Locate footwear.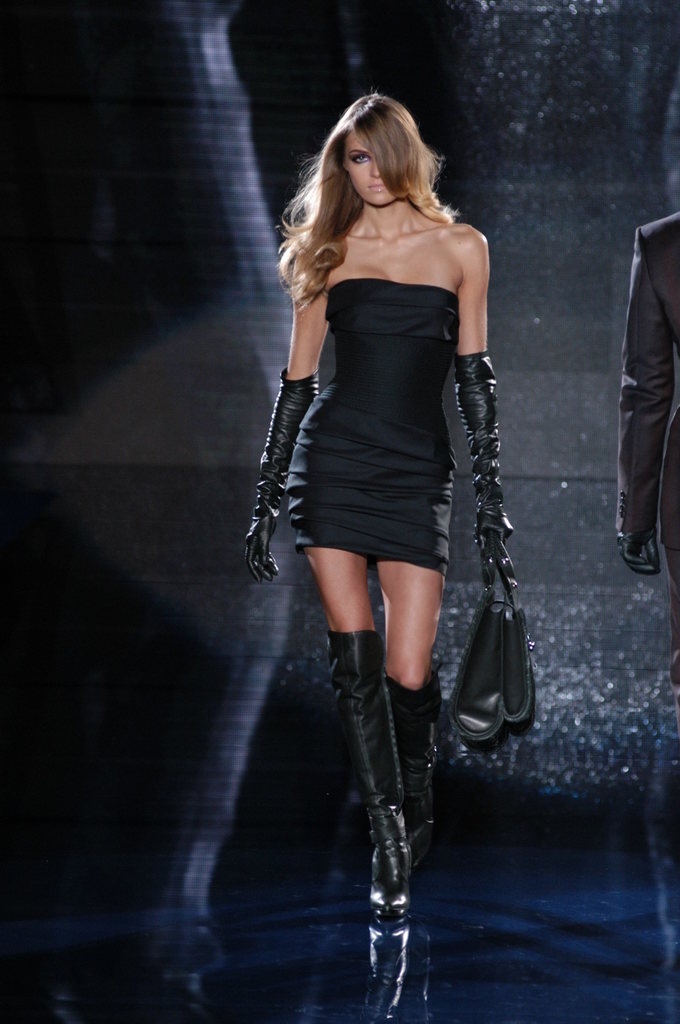
Bounding box: locate(319, 623, 415, 927).
